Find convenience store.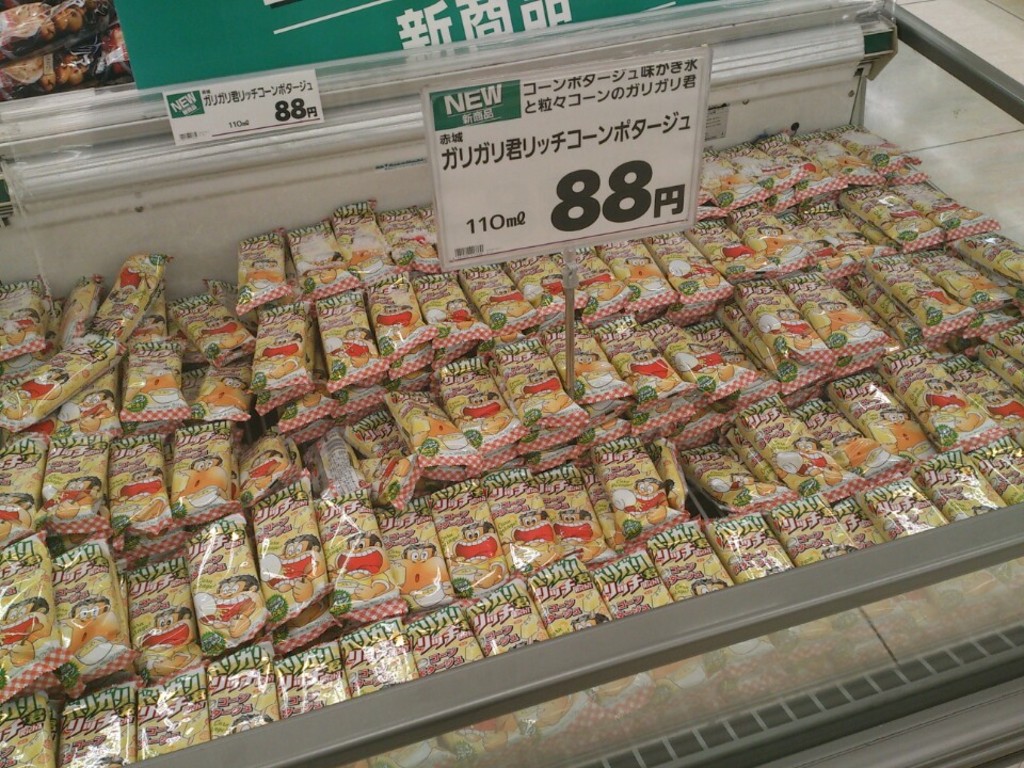
region(0, 0, 977, 767).
